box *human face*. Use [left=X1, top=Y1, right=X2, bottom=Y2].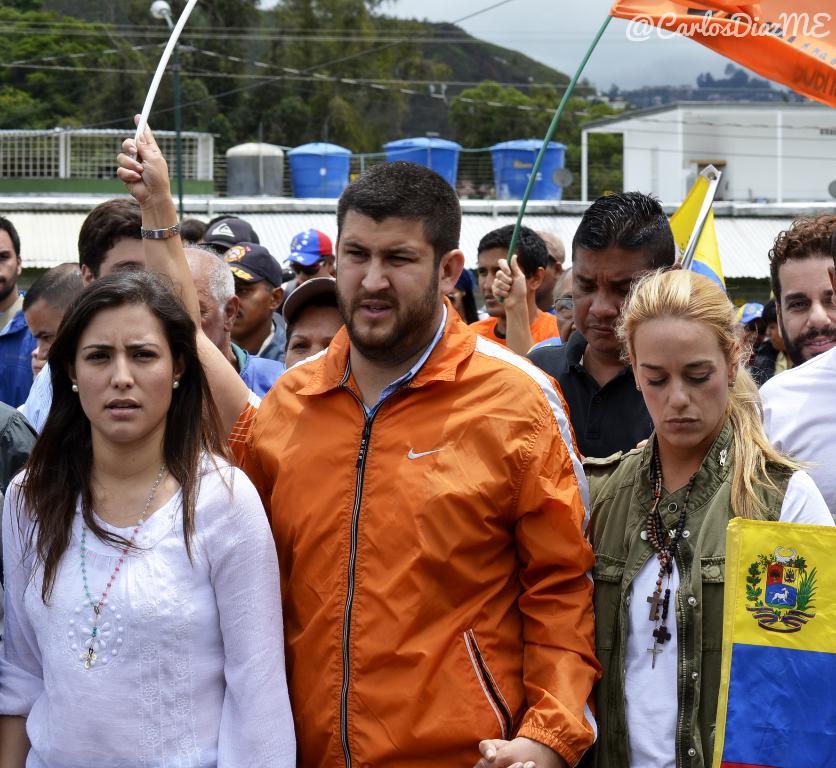
[left=285, top=301, right=342, bottom=366].
